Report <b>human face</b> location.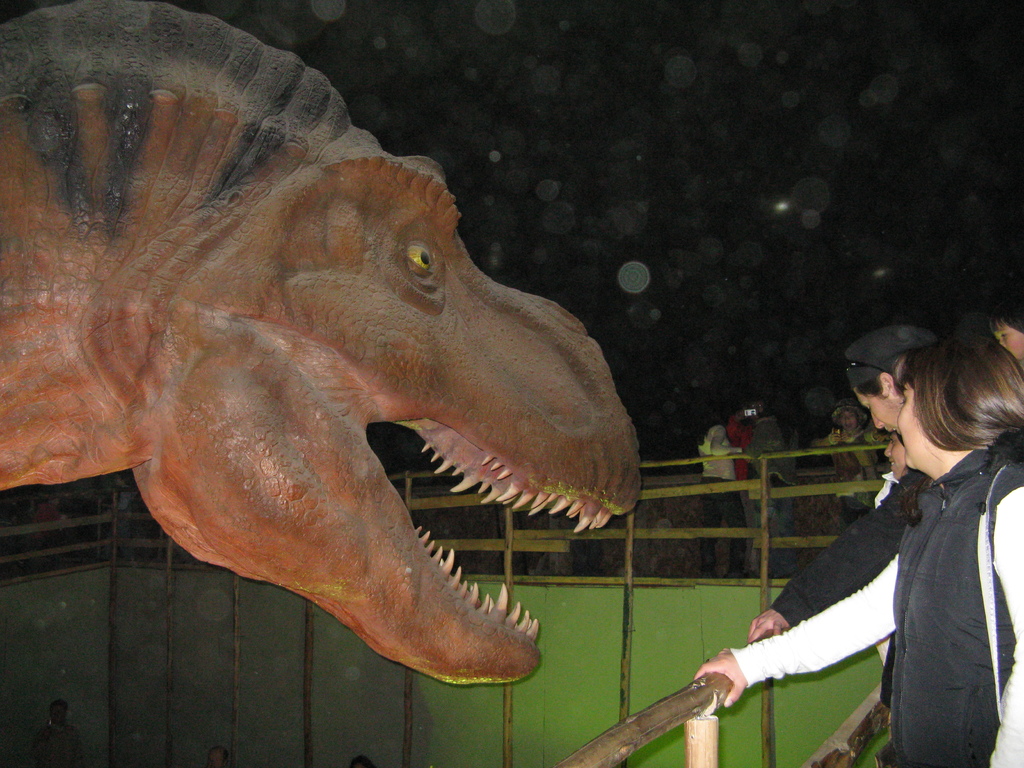
Report: rect(856, 389, 900, 436).
